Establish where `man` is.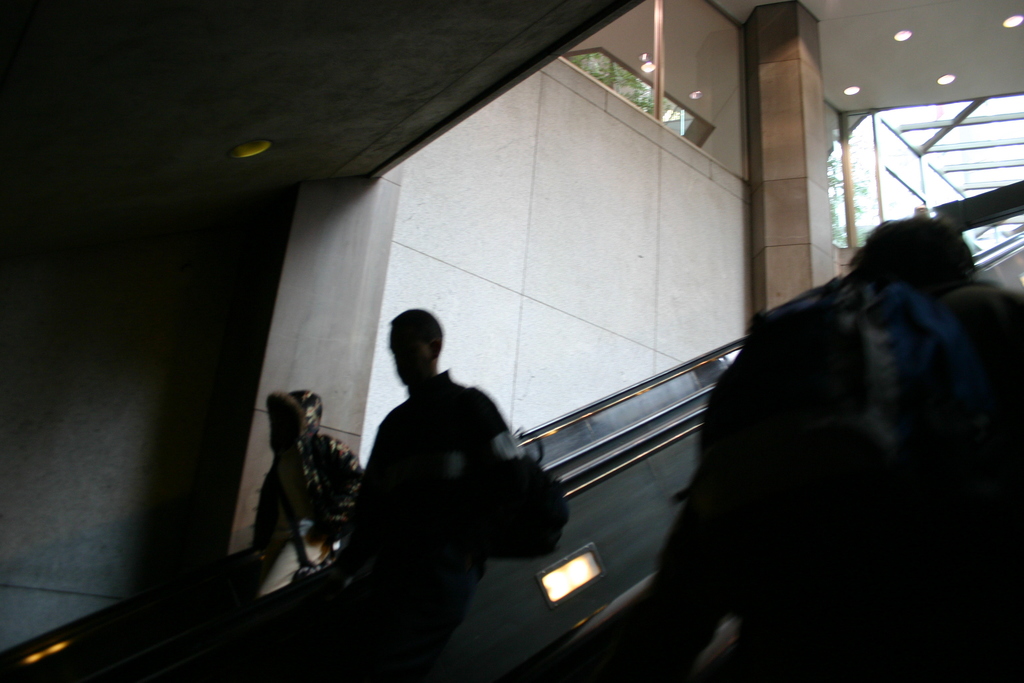
Established at region(321, 295, 547, 630).
